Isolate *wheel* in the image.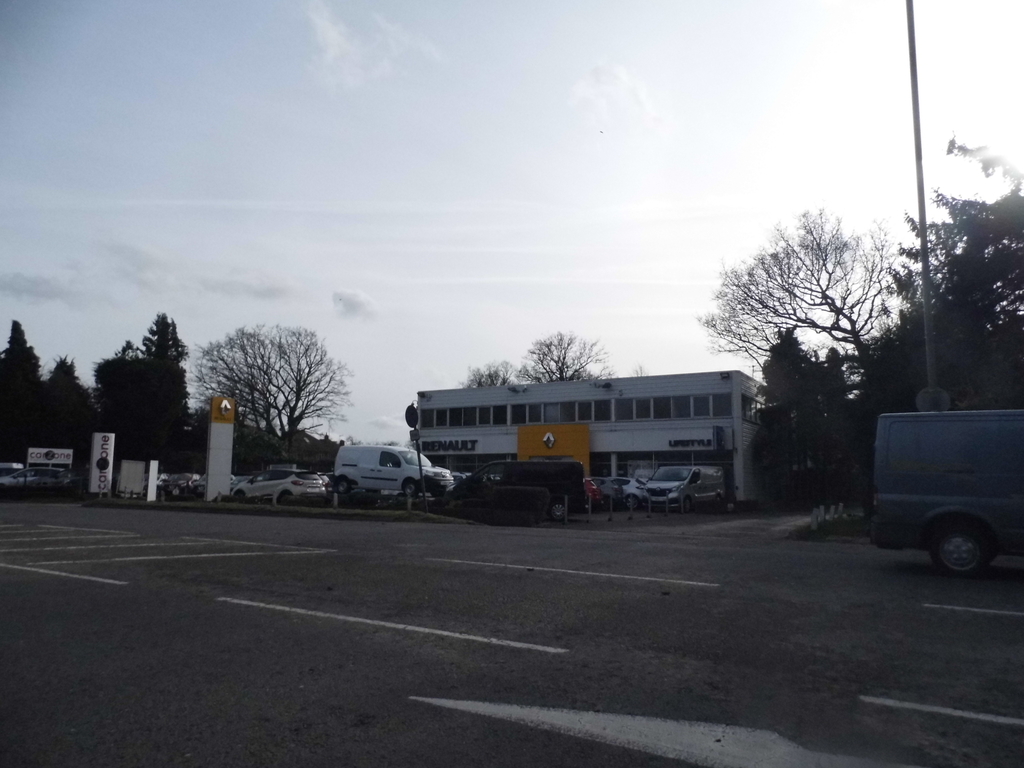
Isolated region: 681, 496, 694, 513.
